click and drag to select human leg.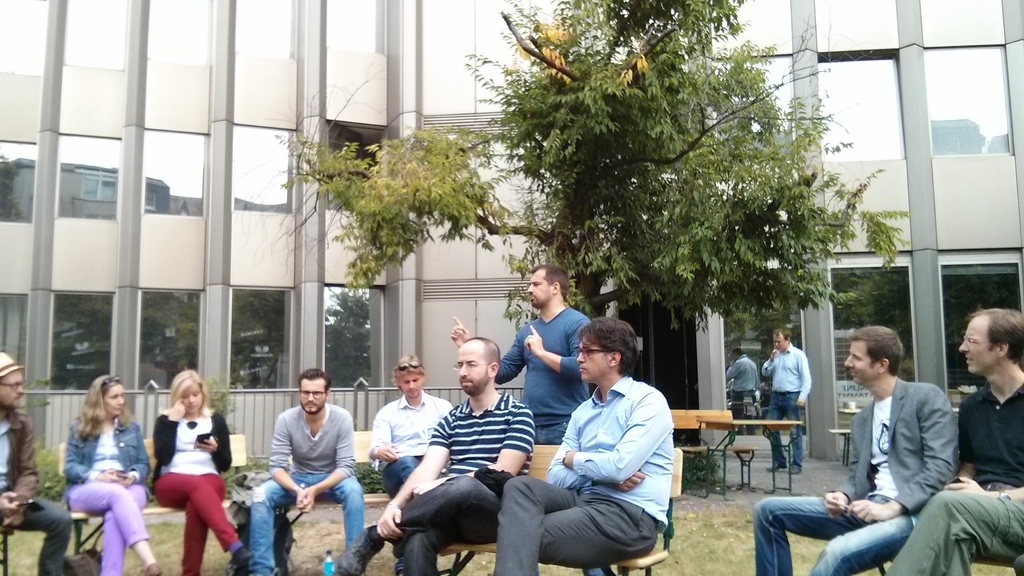
Selection: (left=399, top=525, right=440, bottom=575).
